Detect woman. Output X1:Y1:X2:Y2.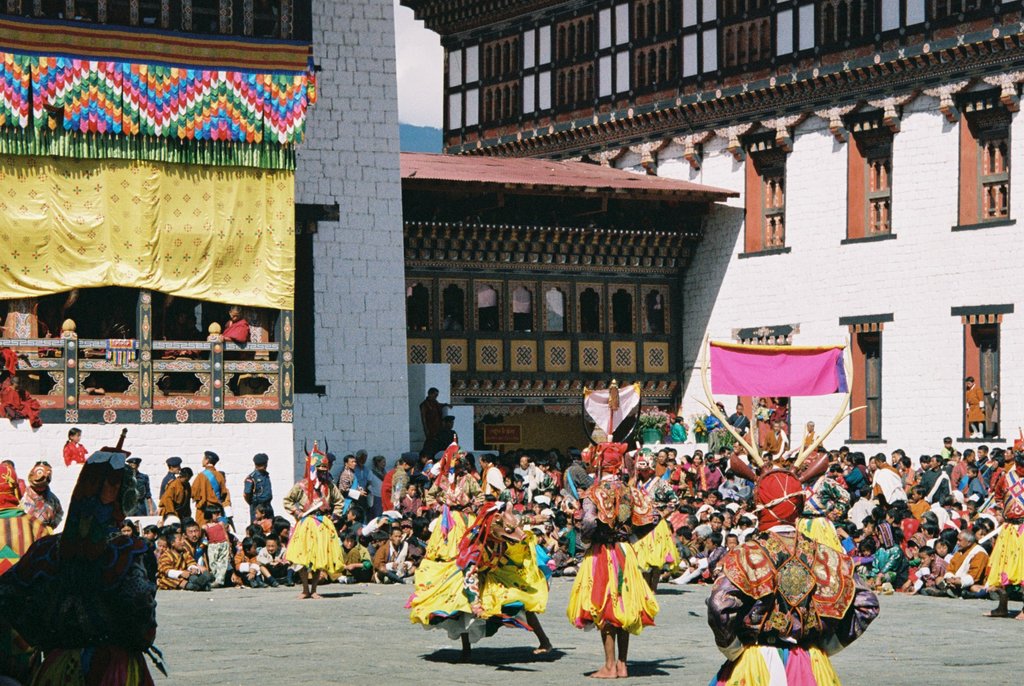
216:298:249:351.
